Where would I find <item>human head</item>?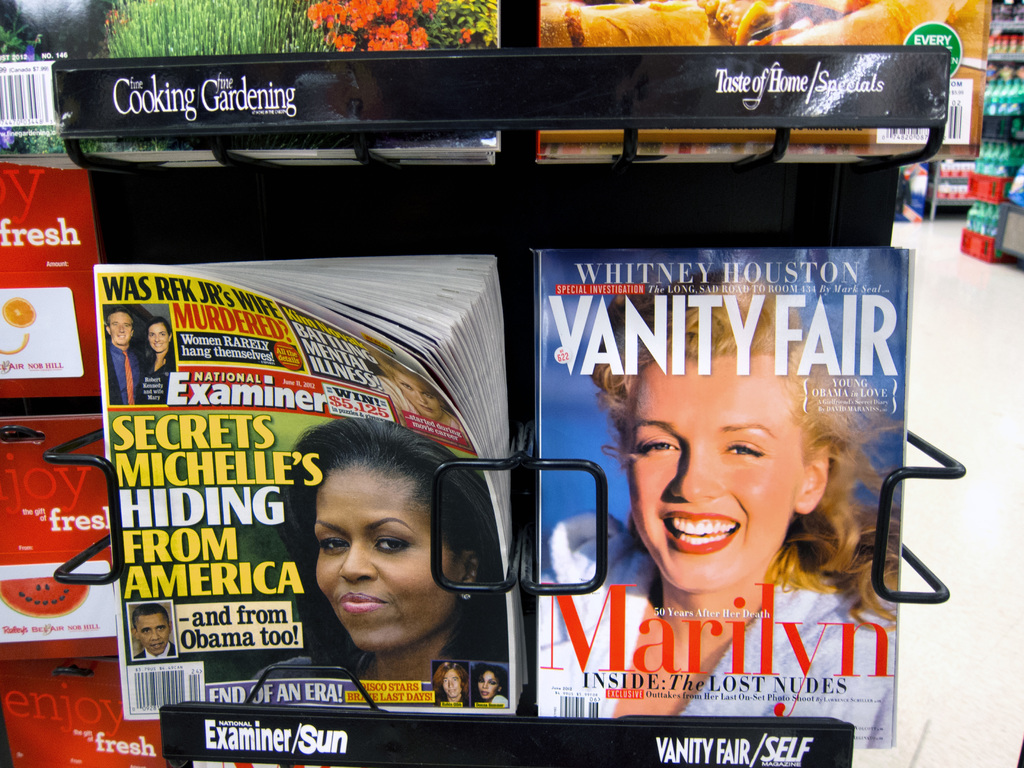
At (left=145, top=319, right=173, bottom=353).
